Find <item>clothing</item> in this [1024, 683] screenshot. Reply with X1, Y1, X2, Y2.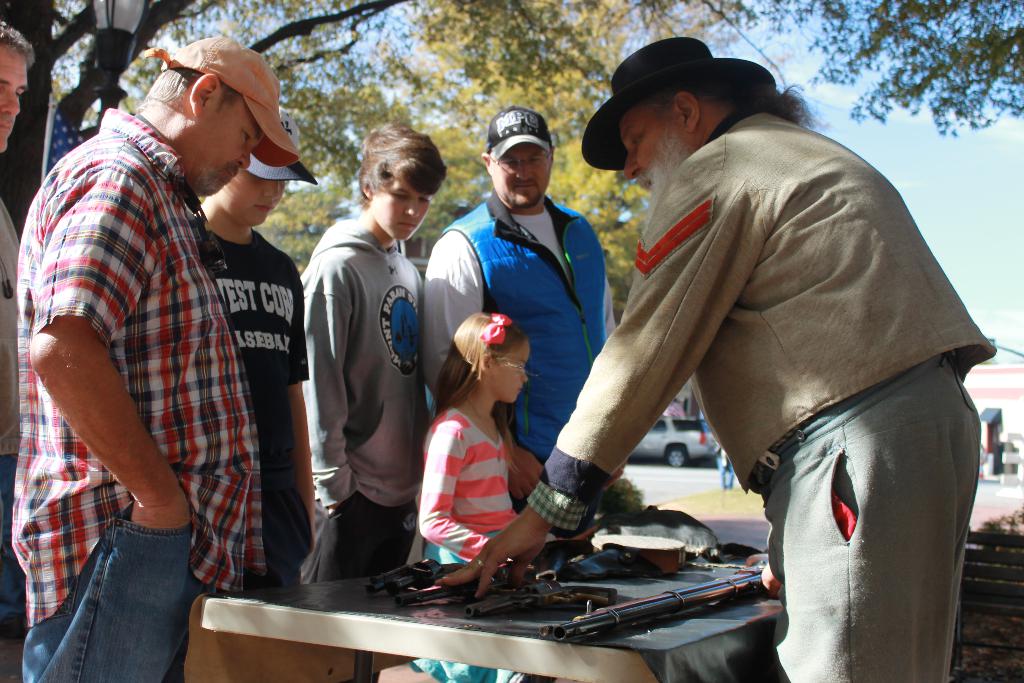
538, 106, 991, 641.
